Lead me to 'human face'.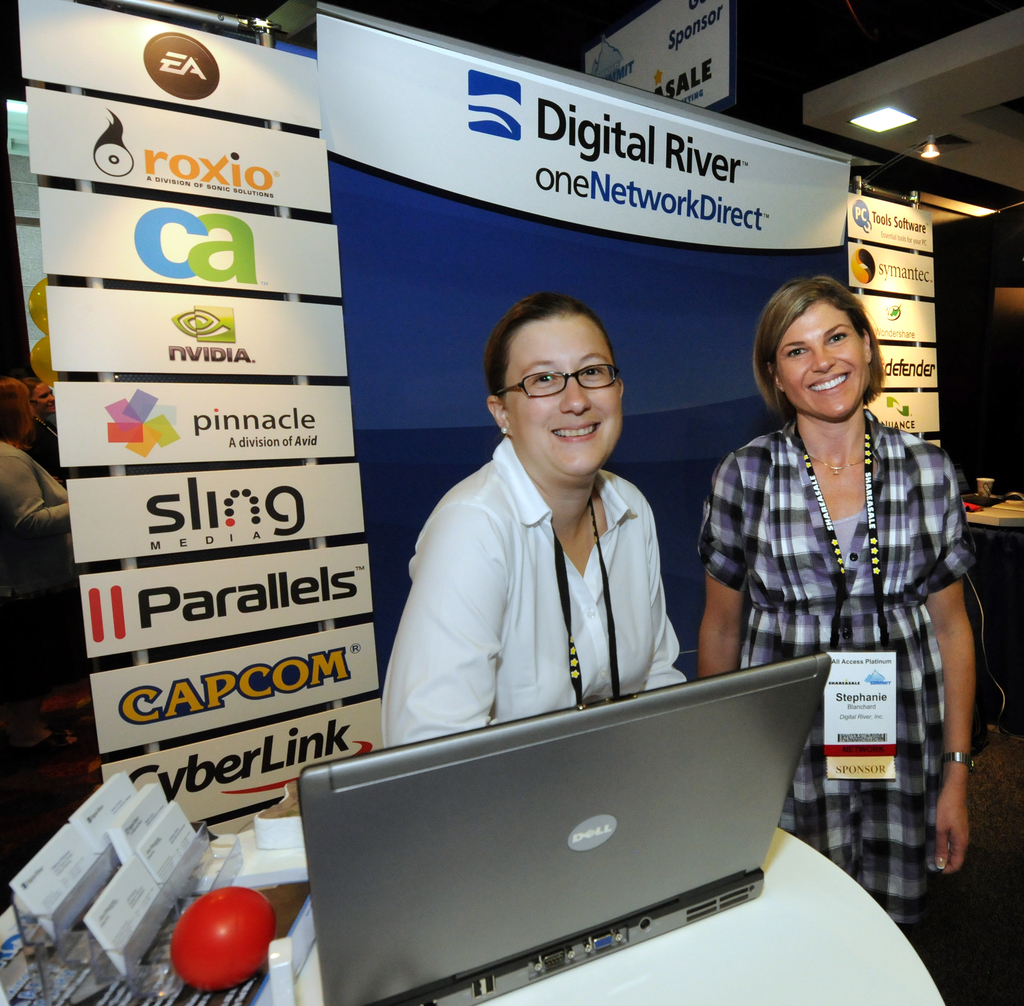
Lead to select_region(771, 298, 867, 420).
